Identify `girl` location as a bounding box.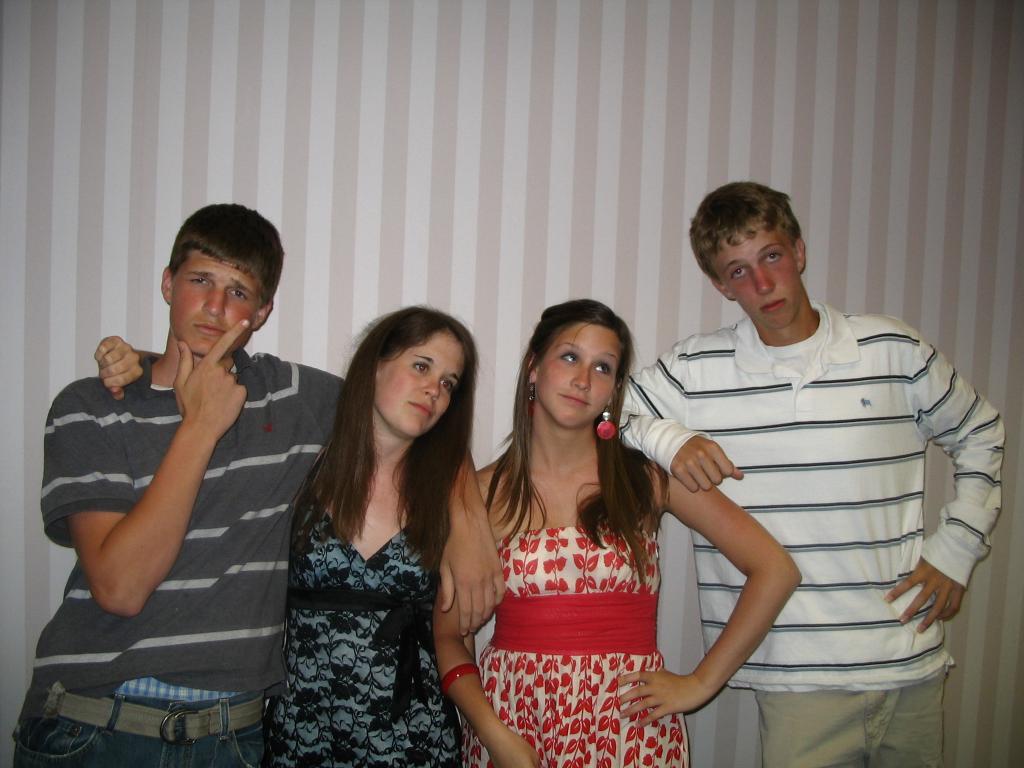
<region>91, 305, 472, 767</region>.
